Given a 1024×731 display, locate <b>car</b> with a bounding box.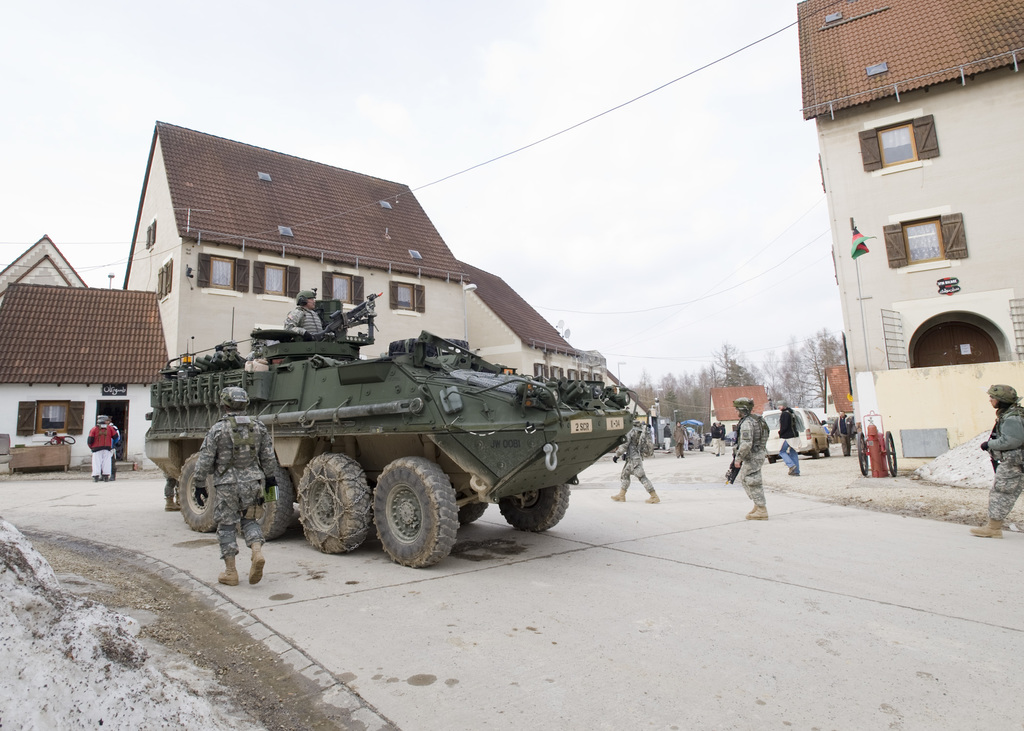
Located: select_region(757, 406, 828, 460).
